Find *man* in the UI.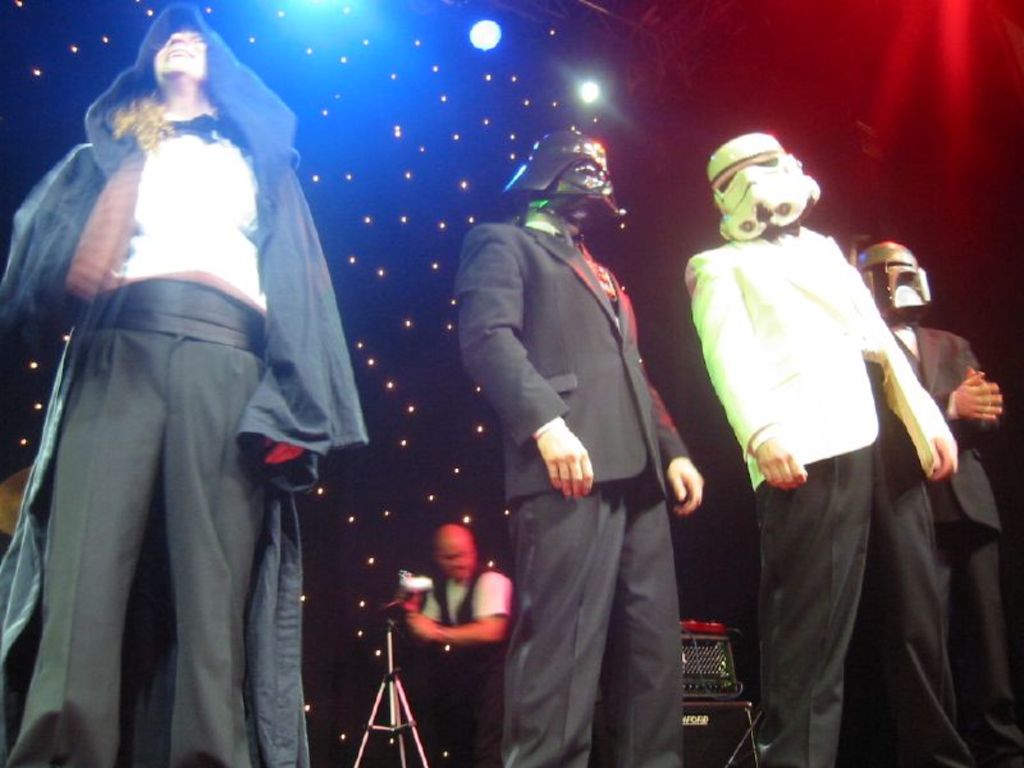
UI element at <region>677, 125, 950, 765</region>.
